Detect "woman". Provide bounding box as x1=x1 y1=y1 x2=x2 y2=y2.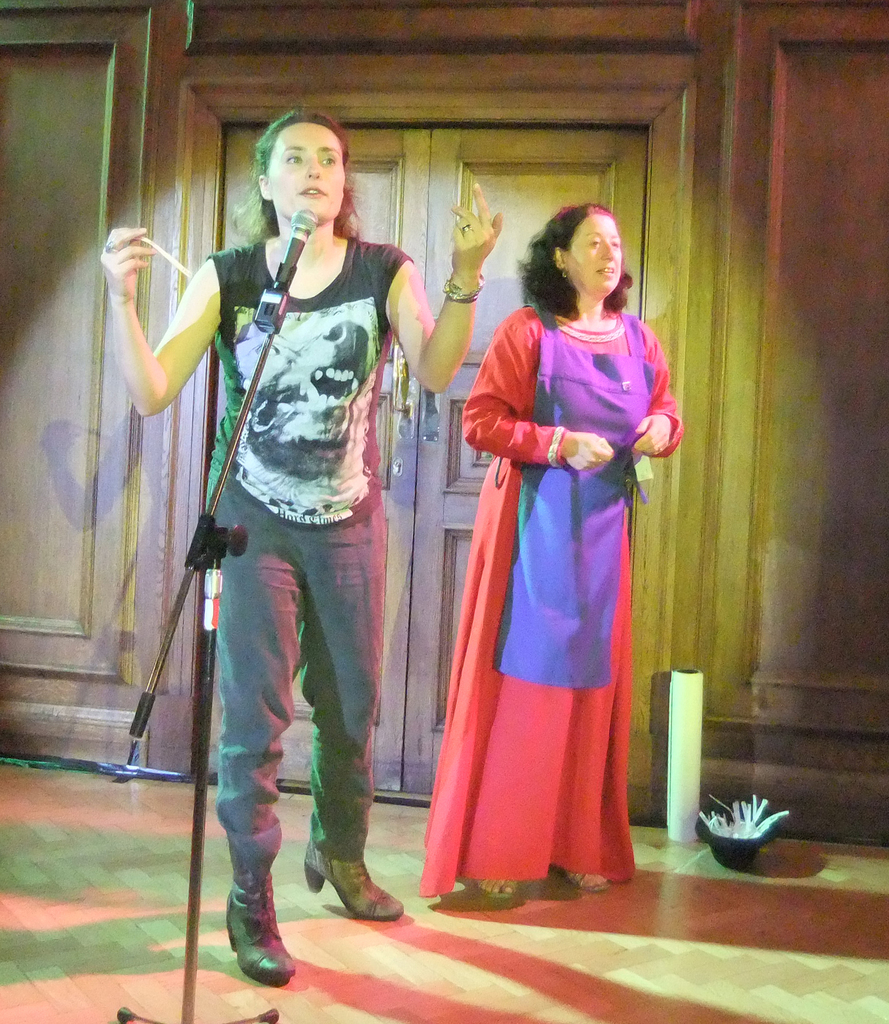
x1=104 y1=109 x2=422 y2=985.
